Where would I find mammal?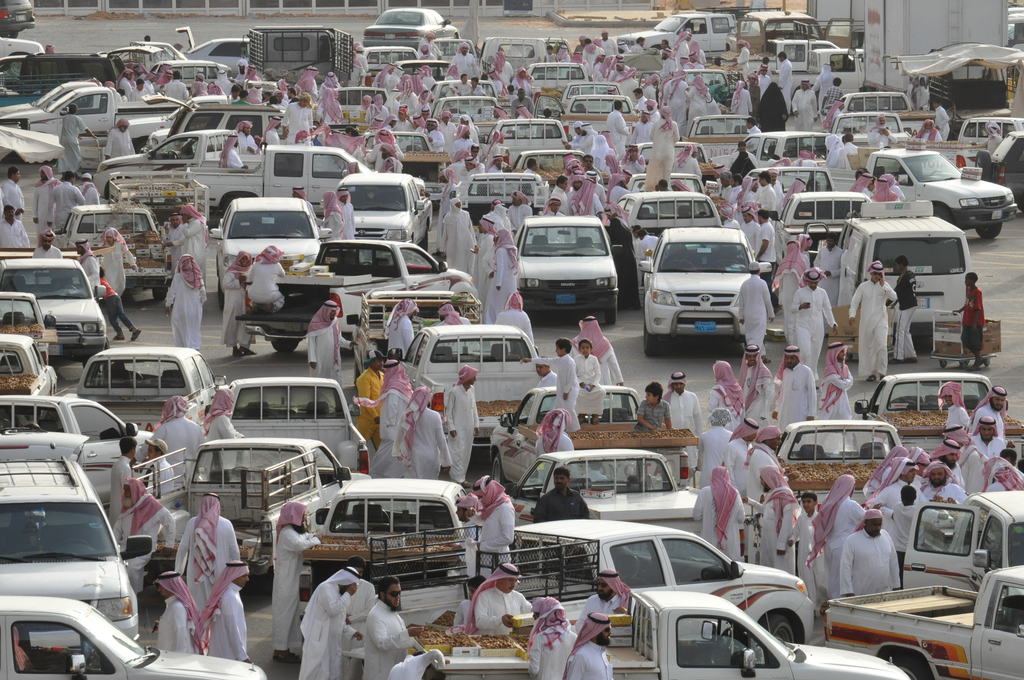
At bbox=(635, 383, 668, 430).
